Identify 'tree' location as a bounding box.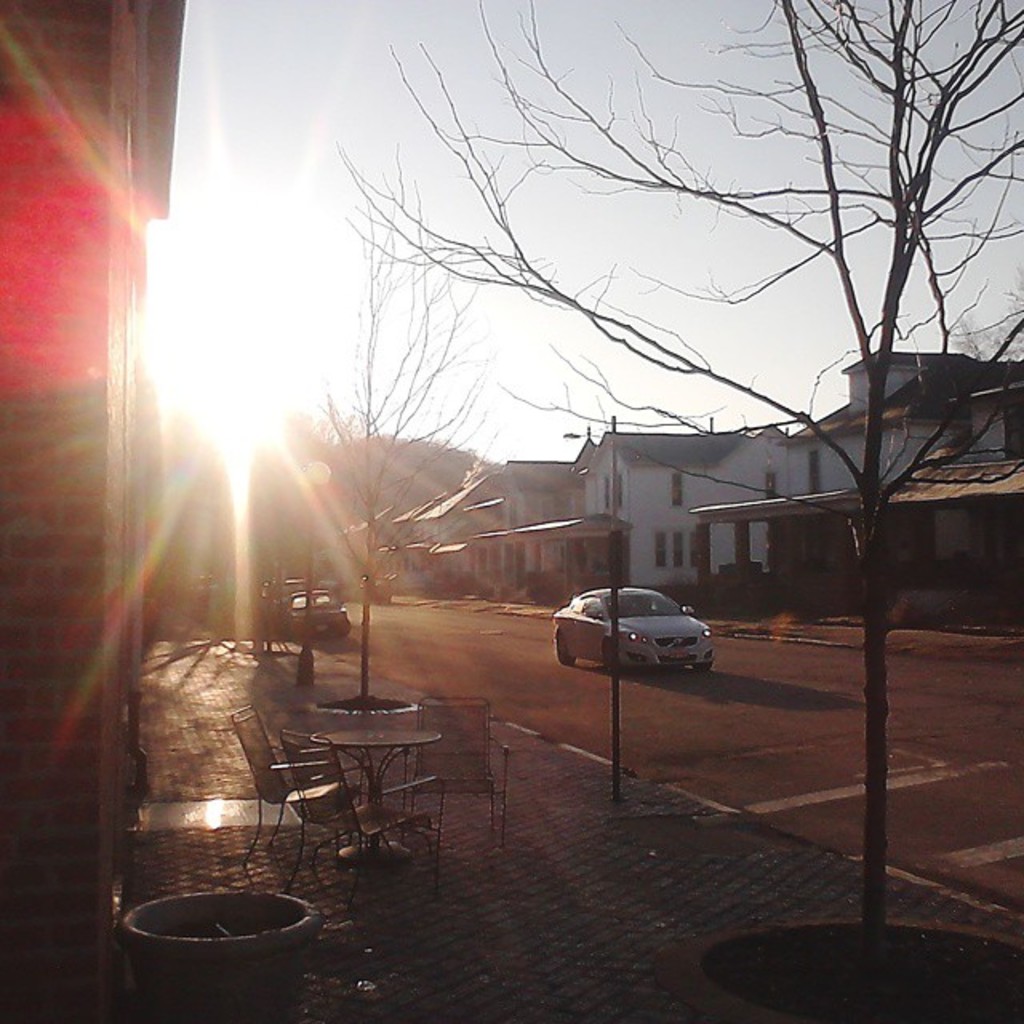
(left=352, top=0, right=1022, bottom=979).
